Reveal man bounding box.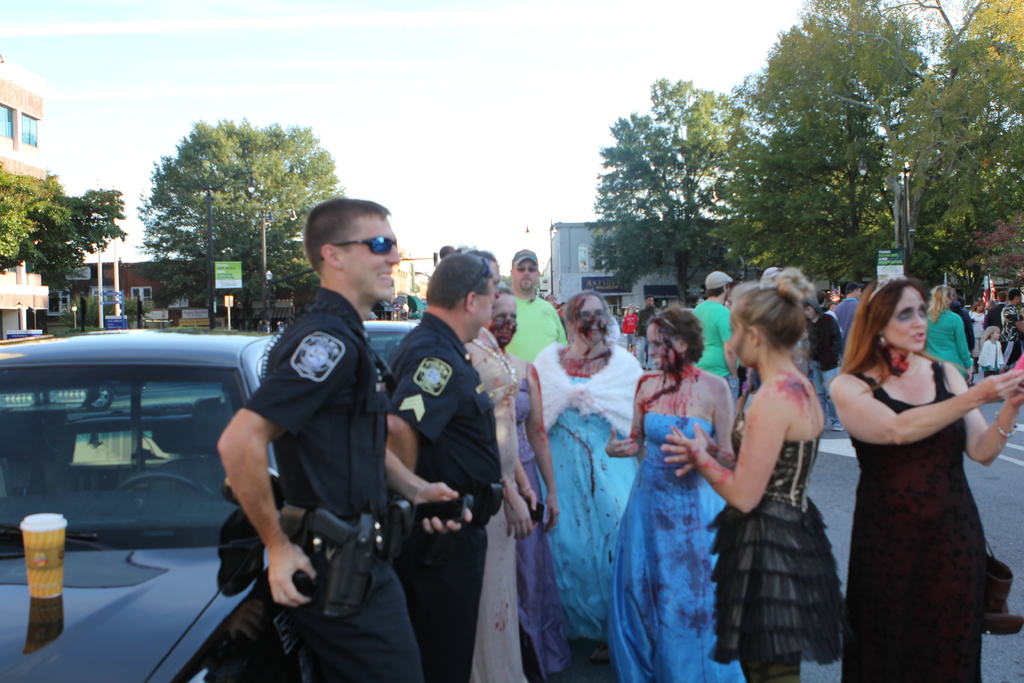
Revealed: bbox=(1002, 288, 1023, 372).
